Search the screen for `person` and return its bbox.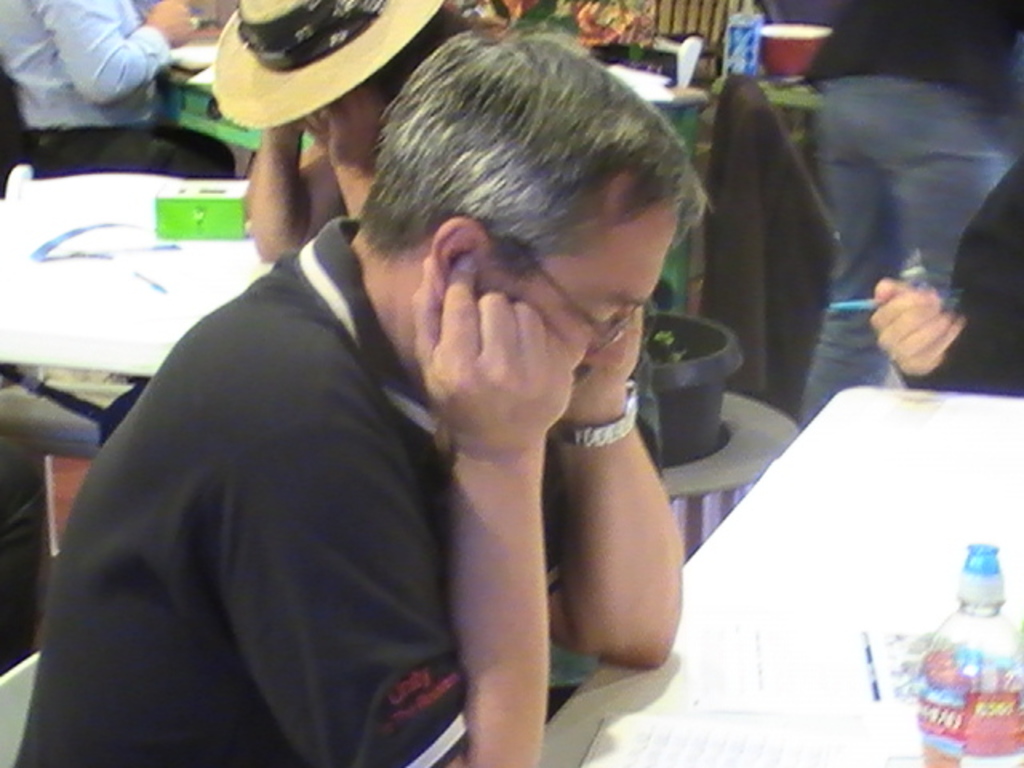
Found: (0, 0, 232, 181).
